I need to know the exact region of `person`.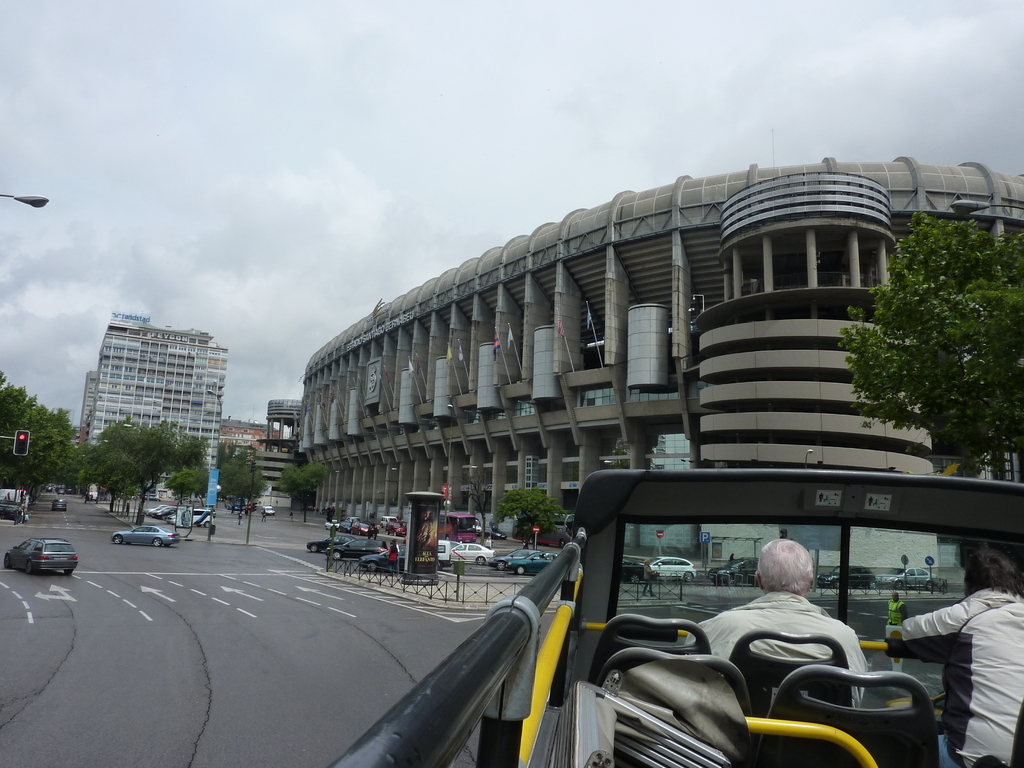
Region: pyautogui.locateOnScreen(123, 502, 128, 515).
